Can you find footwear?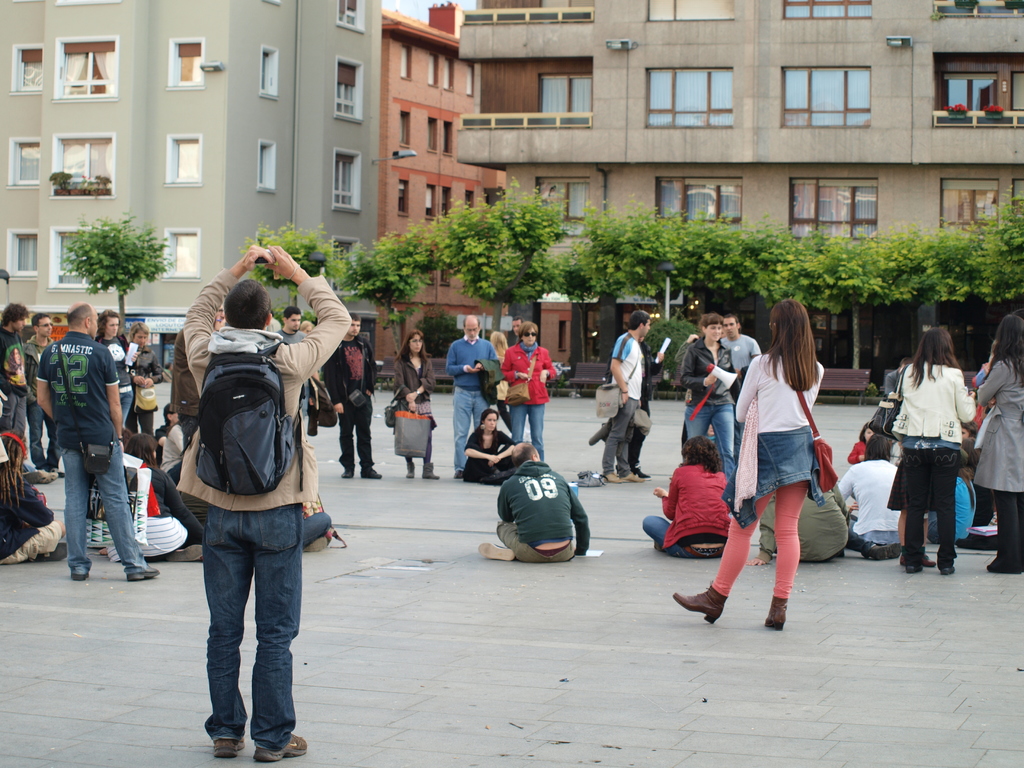
Yes, bounding box: <region>767, 595, 787, 630</region>.
